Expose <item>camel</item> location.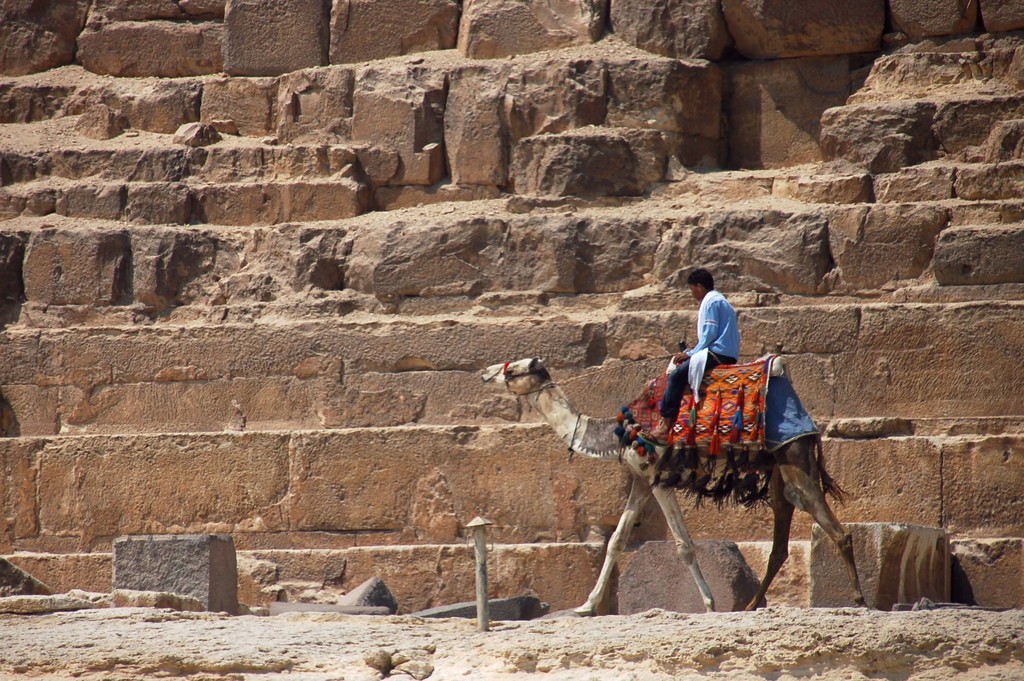
Exposed at select_region(479, 356, 872, 612).
